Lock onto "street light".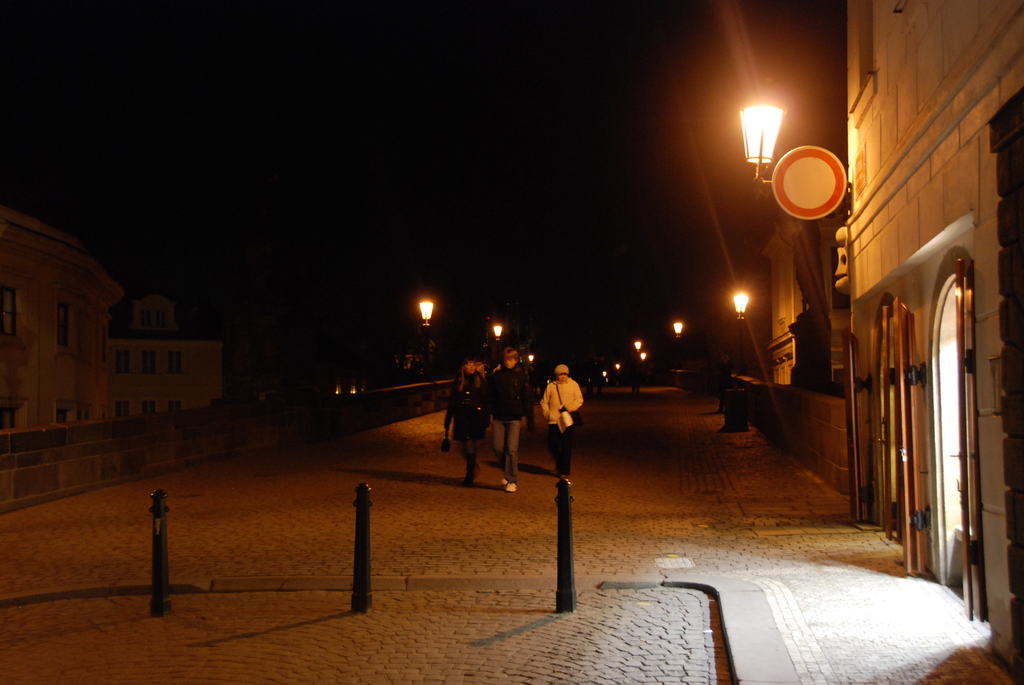
Locked: 669 319 692 370.
